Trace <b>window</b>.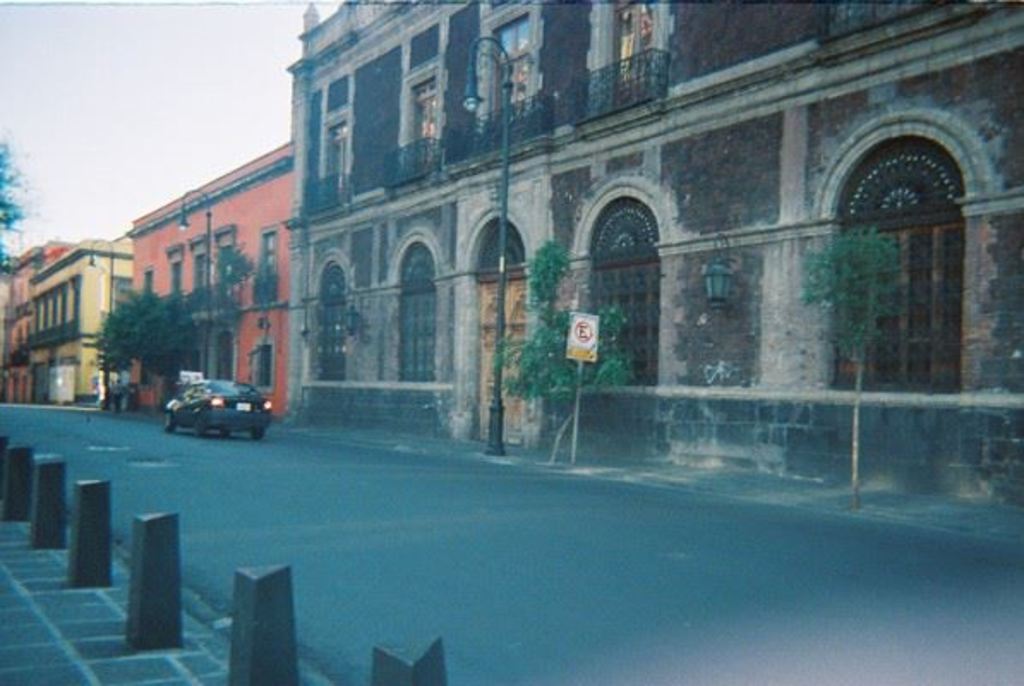
Traced to bbox=(465, 223, 542, 405).
